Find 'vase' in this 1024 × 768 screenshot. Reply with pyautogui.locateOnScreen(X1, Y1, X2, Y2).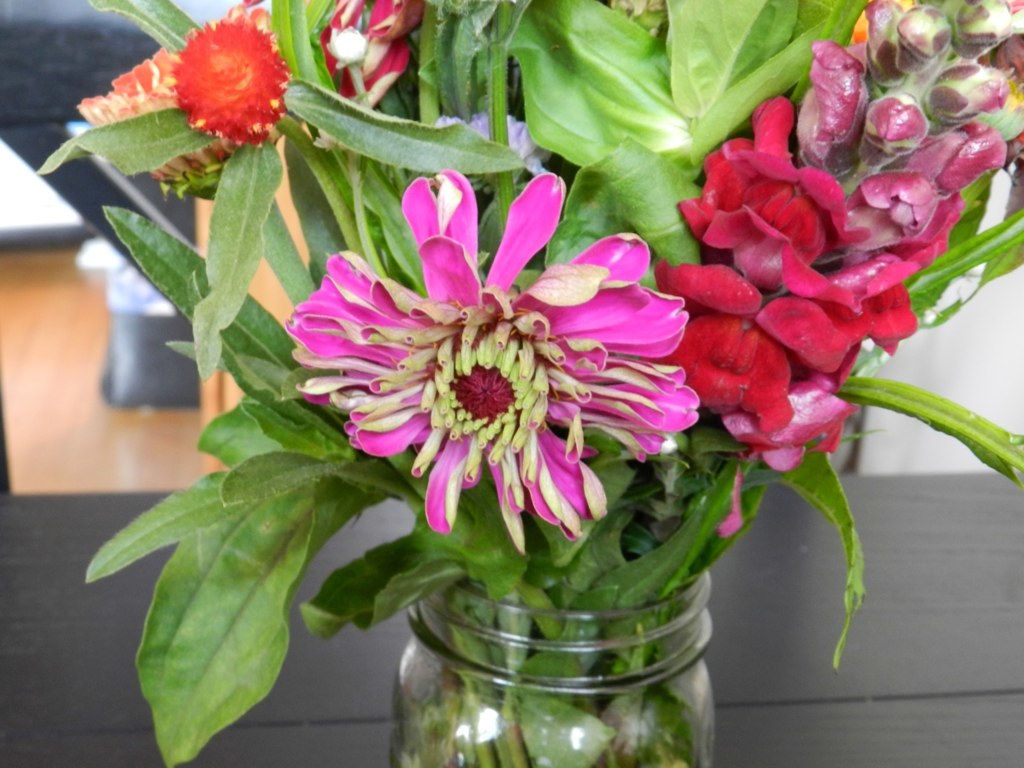
pyautogui.locateOnScreen(394, 568, 718, 767).
